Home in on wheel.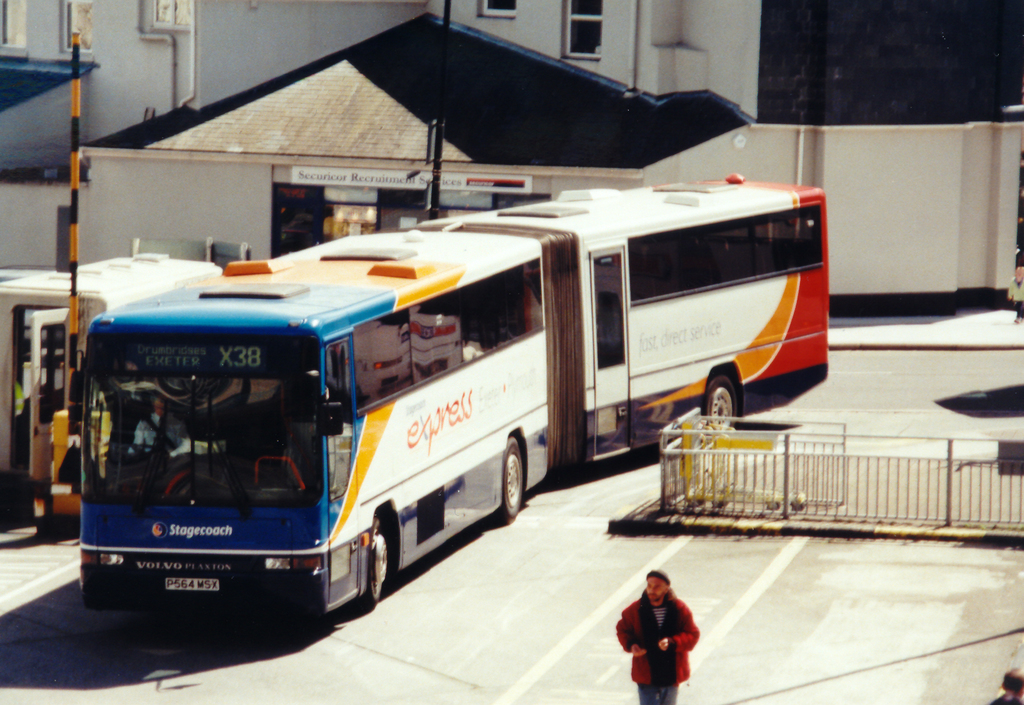
Homed in at pyautogui.locateOnScreen(705, 376, 738, 431).
